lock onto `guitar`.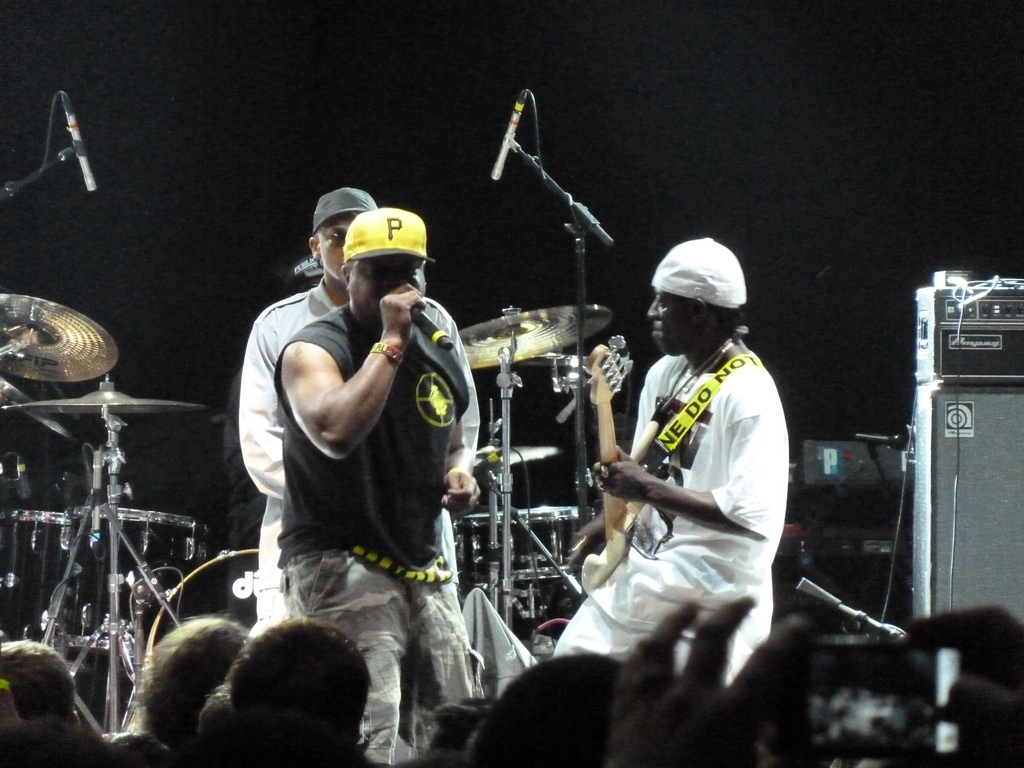
Locked: crop(578, 328, 652, 591).
